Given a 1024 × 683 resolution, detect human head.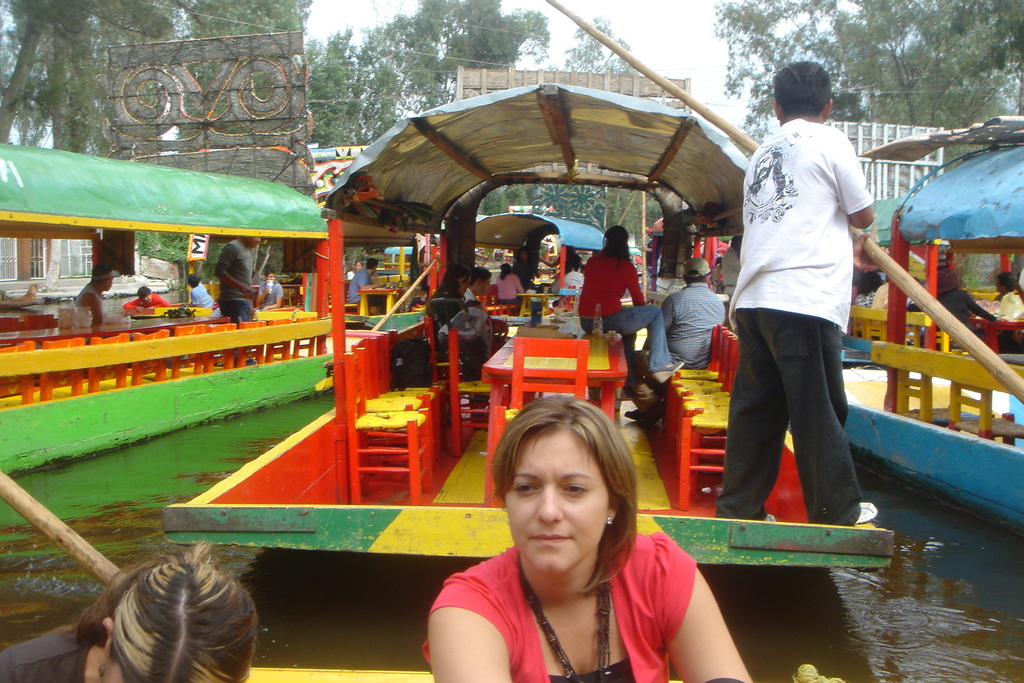
BBox(188, 274, 200, 288).
